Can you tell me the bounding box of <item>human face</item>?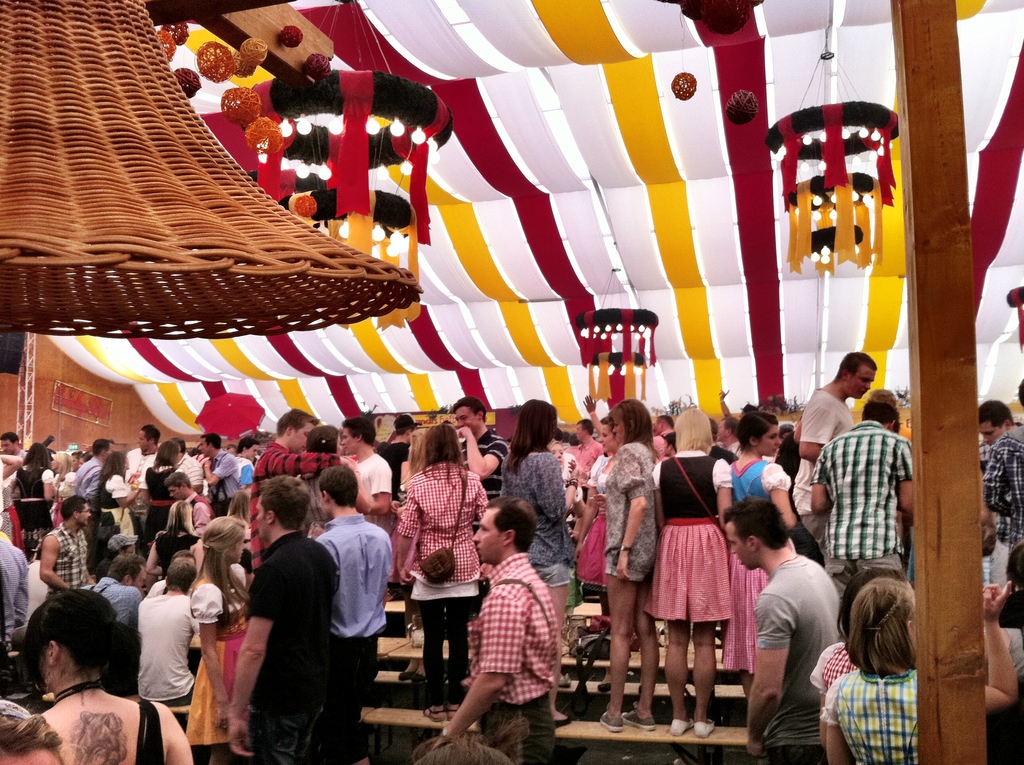
763, 427, 780, 456.
